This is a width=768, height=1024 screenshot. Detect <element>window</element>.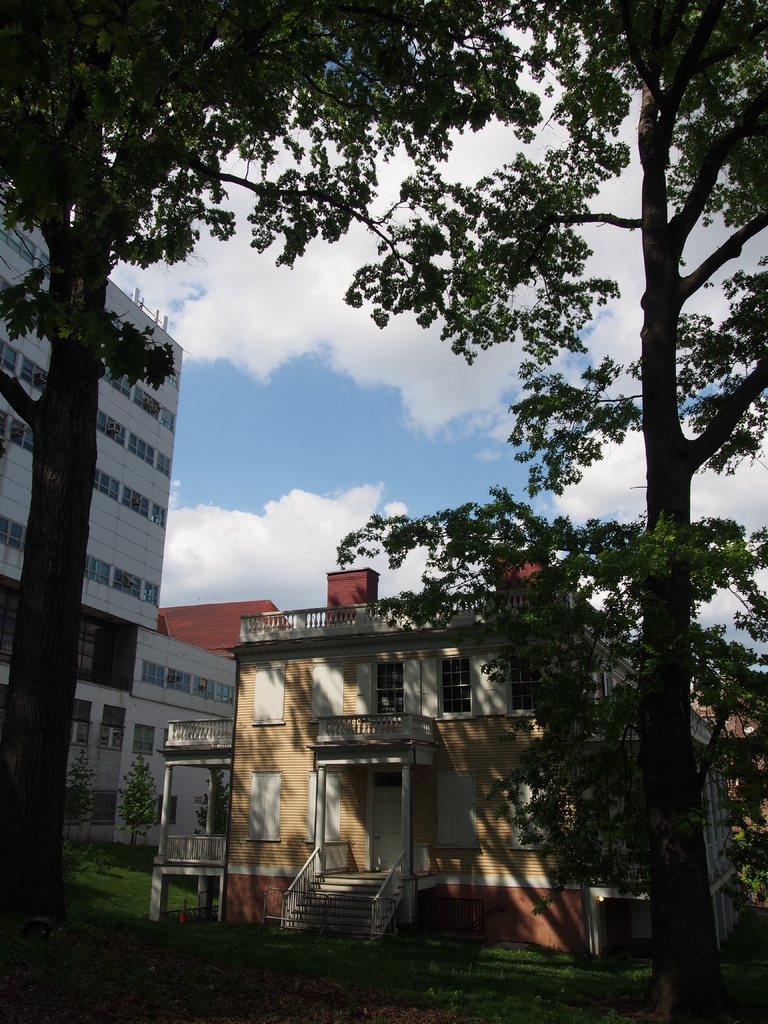
[437,634,495,720].
